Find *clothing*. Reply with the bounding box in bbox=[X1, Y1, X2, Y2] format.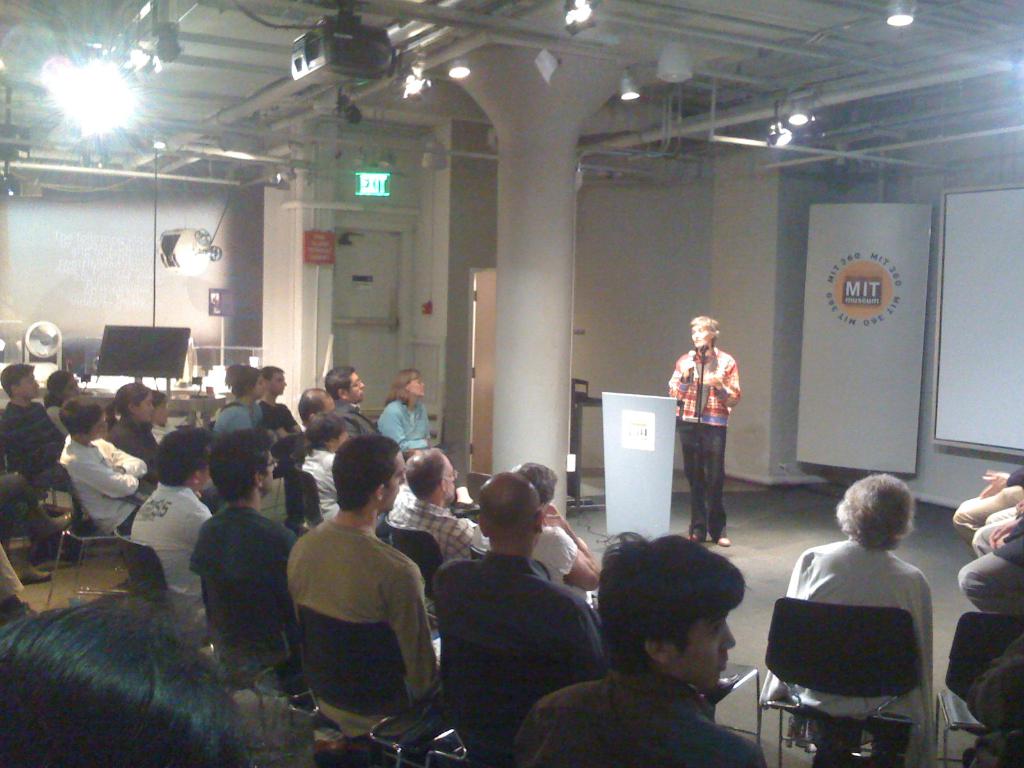
bbox=[149, 422, 175, 443].
